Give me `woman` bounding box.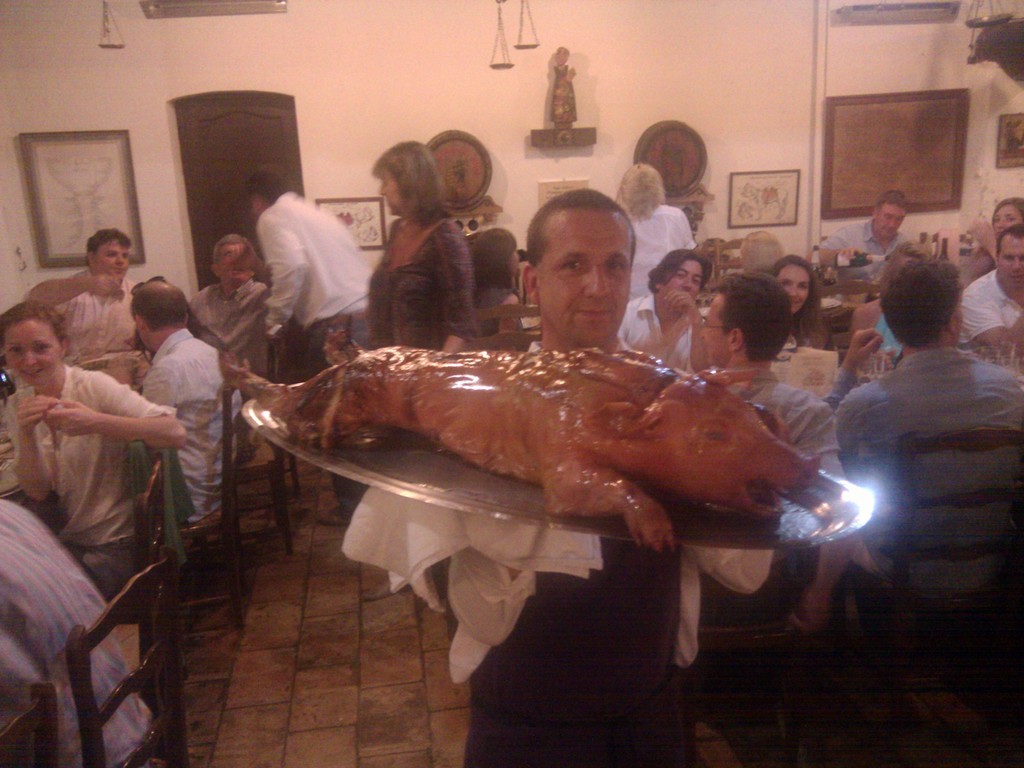
[763,255,834,359].
